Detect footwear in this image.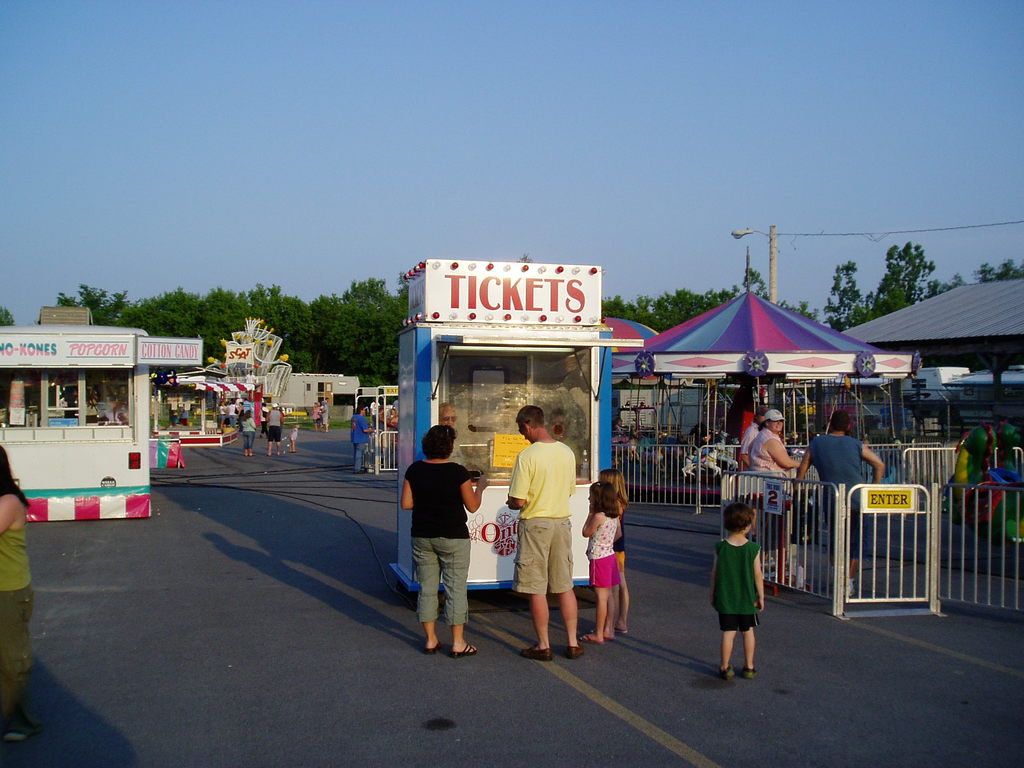
Detection: locate(518, 643, 550, 660).
